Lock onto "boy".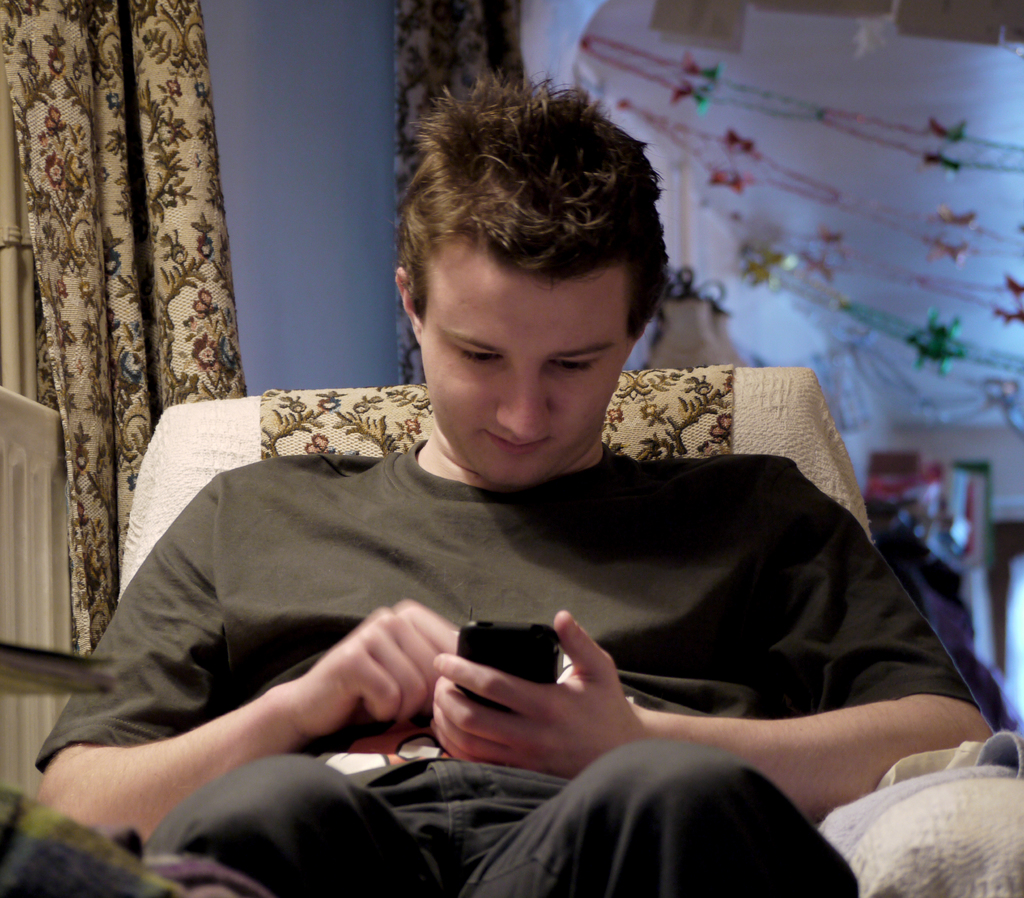
Locked: left=22, top=64, right=986, bottom=897.
